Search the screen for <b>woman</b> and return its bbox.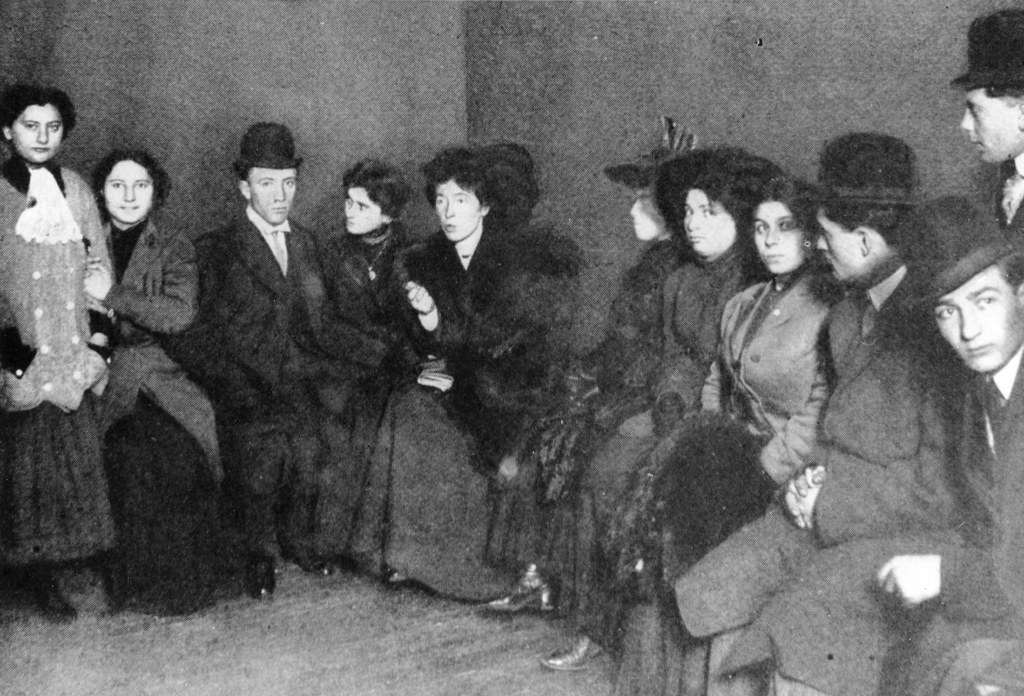
Found: rect(87, 141, 226, 612).
